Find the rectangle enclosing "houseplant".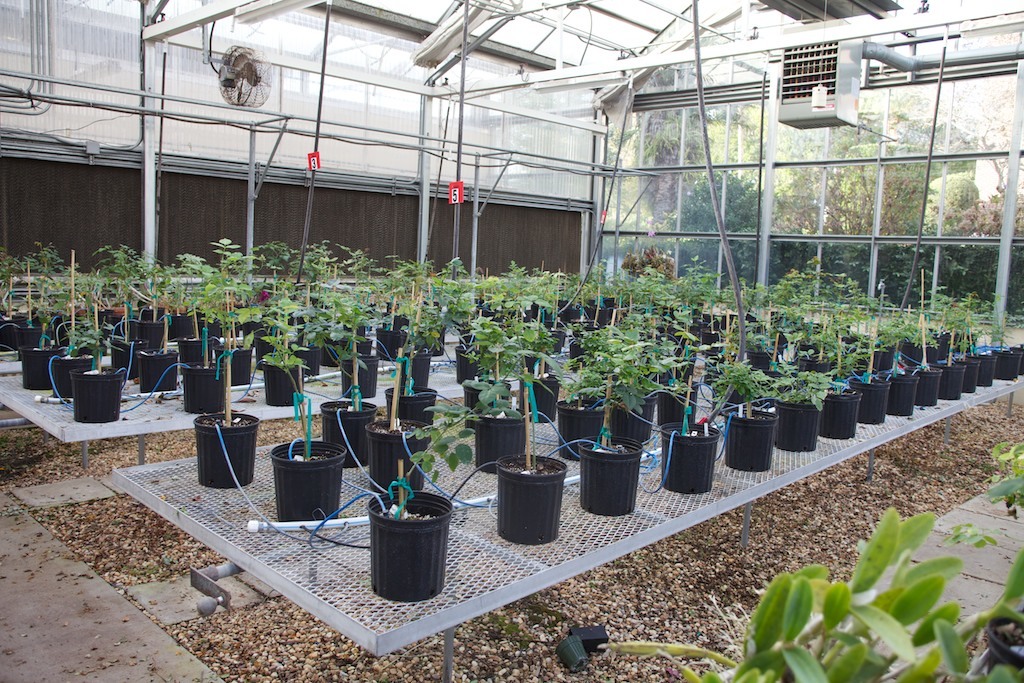
(x1=466, y1=357, x2=521, y2=487).
